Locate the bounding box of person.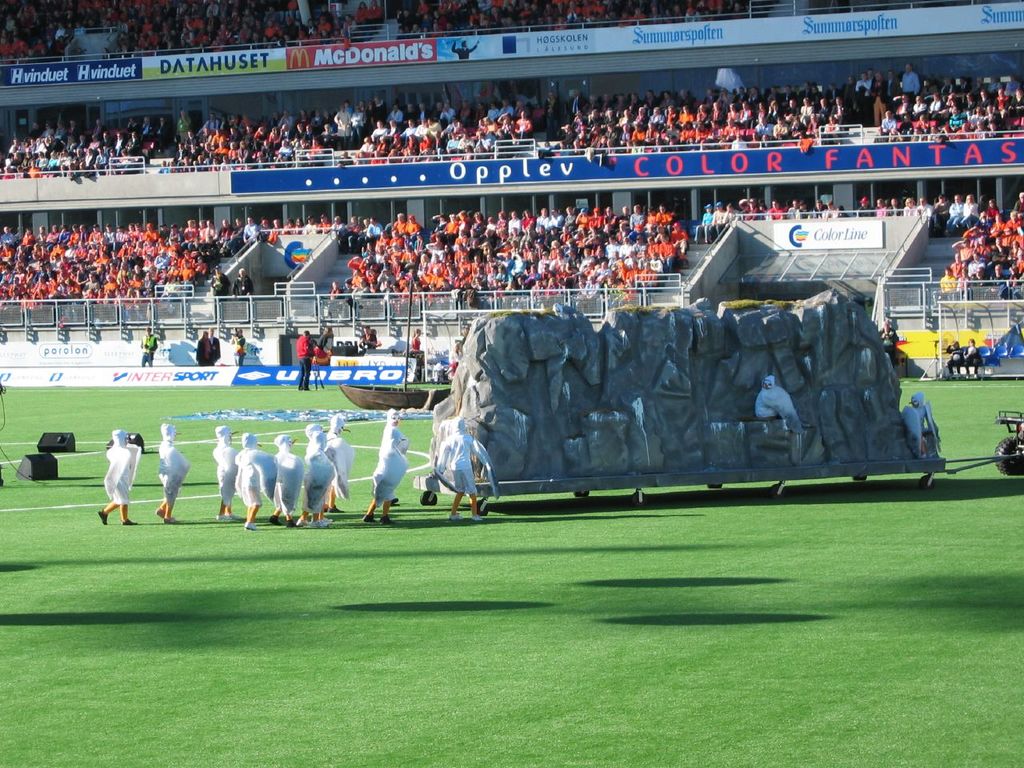
Bounding box: detection(241, 217, 254, 249).
